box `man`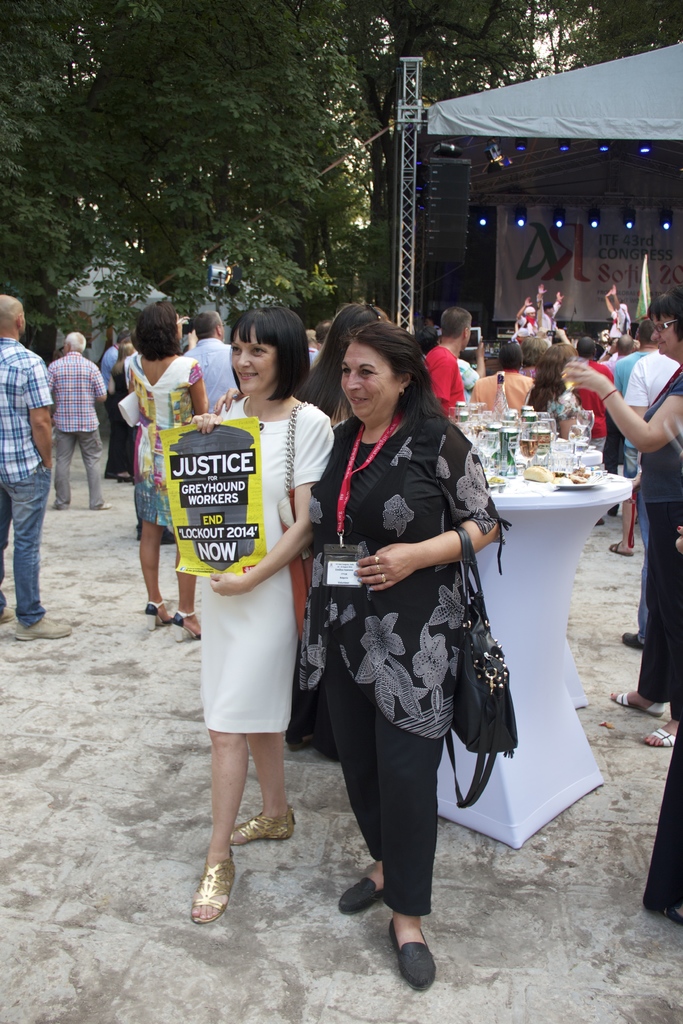
472, 345, 530, 406
